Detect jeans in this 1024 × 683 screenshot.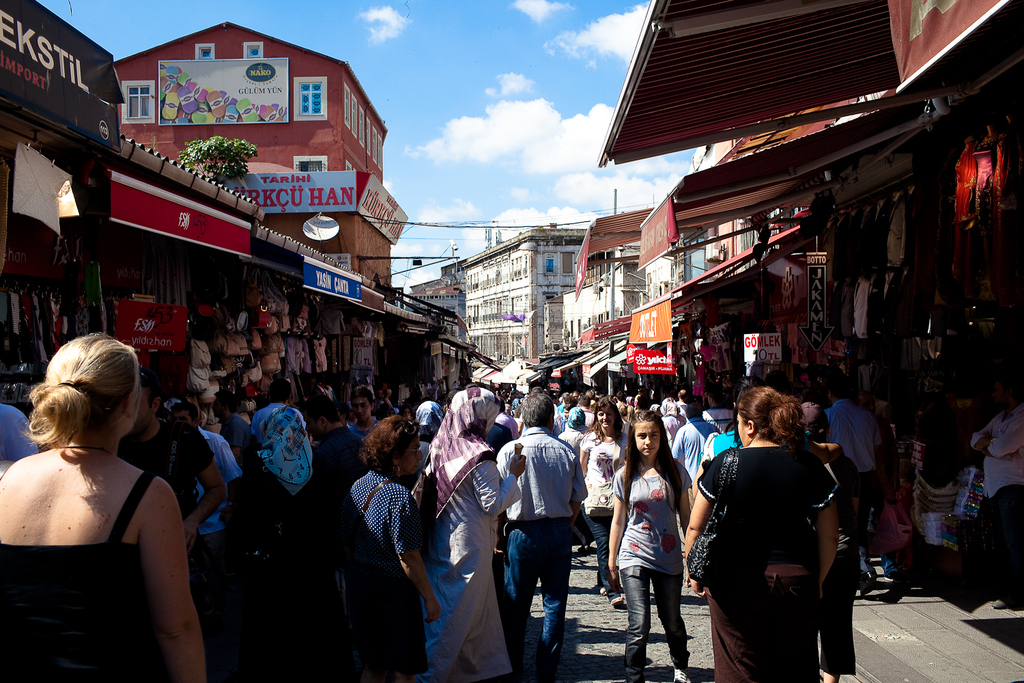
Detection: {"x1": 581, "y1": 501, "x2": 614, "y2": 599}.
